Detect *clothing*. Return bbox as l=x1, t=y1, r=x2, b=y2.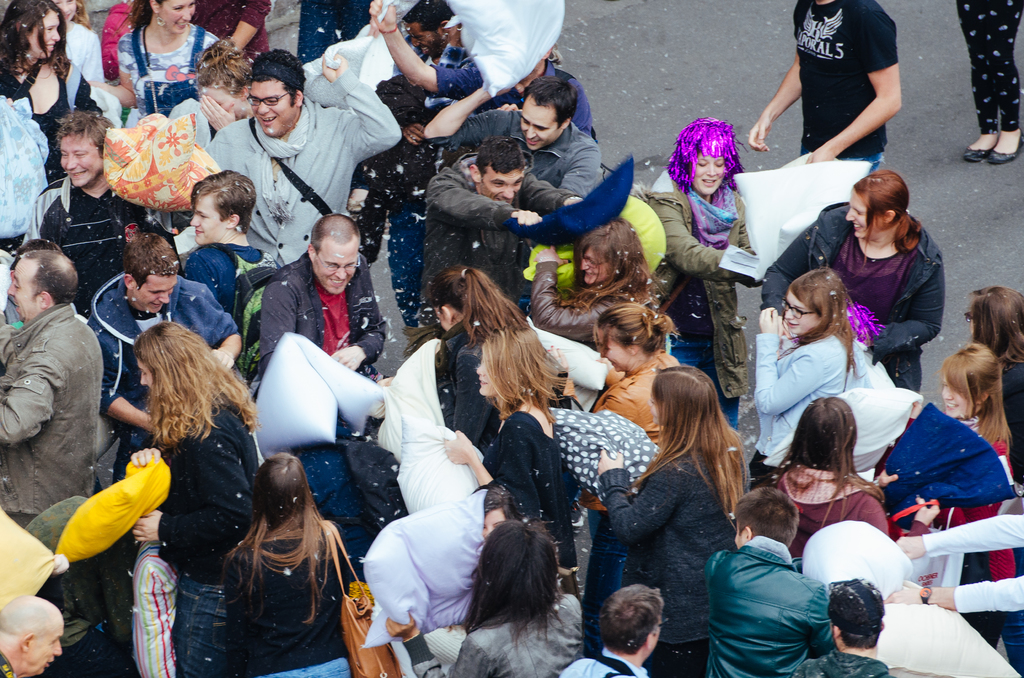
l=13, t=258, r=117, b=538.
